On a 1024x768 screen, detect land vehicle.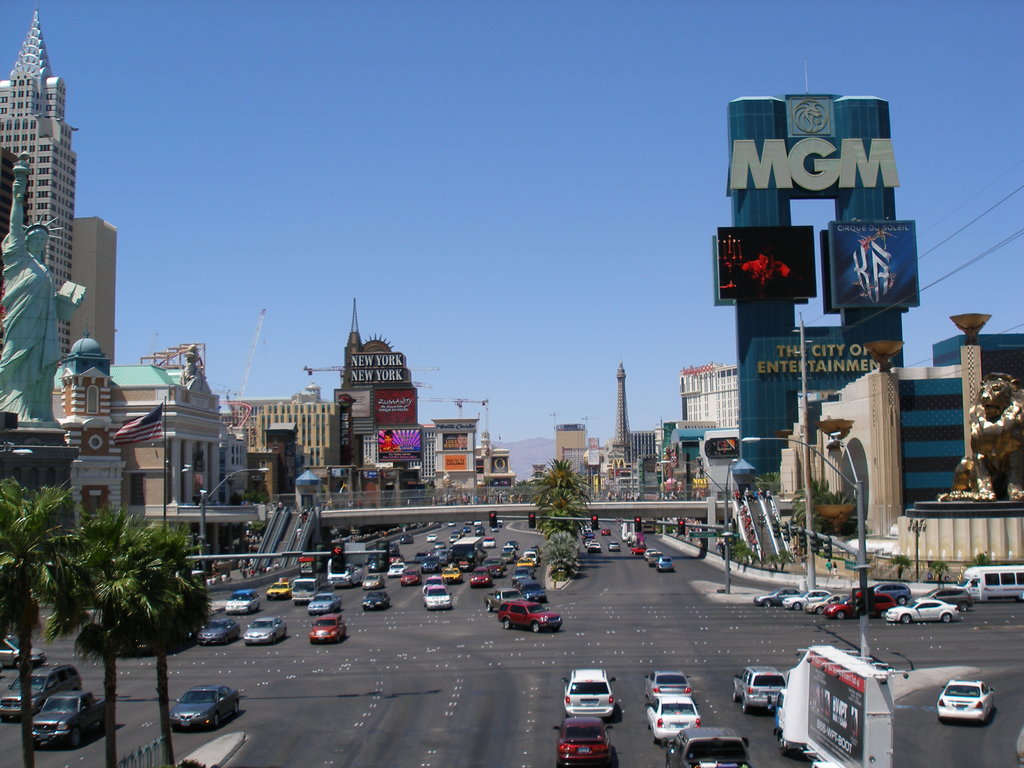
646,694,701,740.
